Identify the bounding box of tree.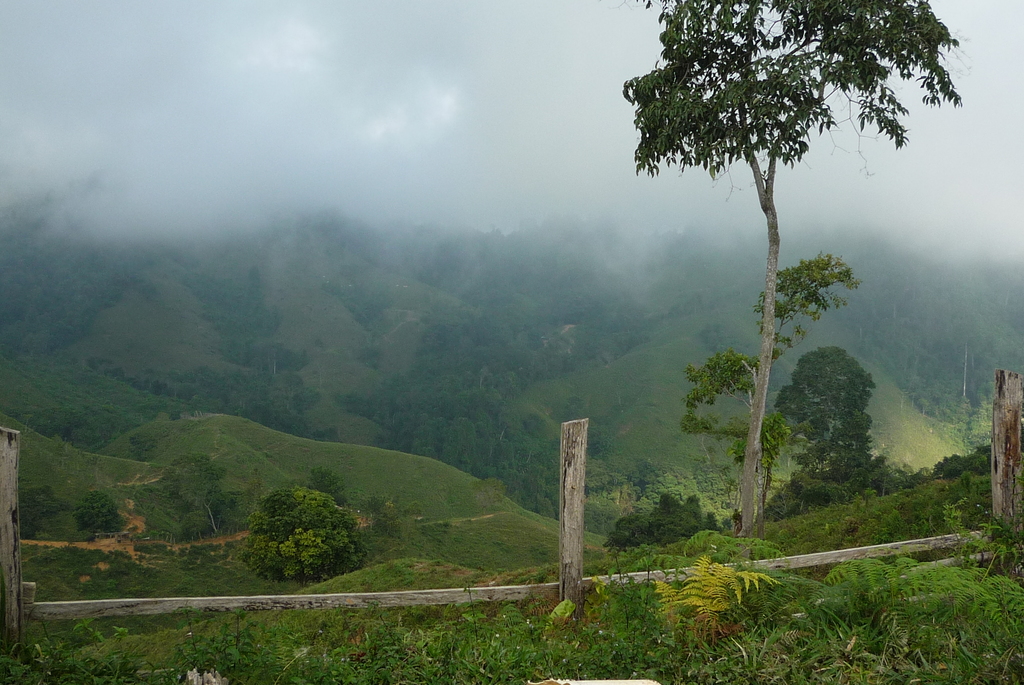
630,21,956,487.
